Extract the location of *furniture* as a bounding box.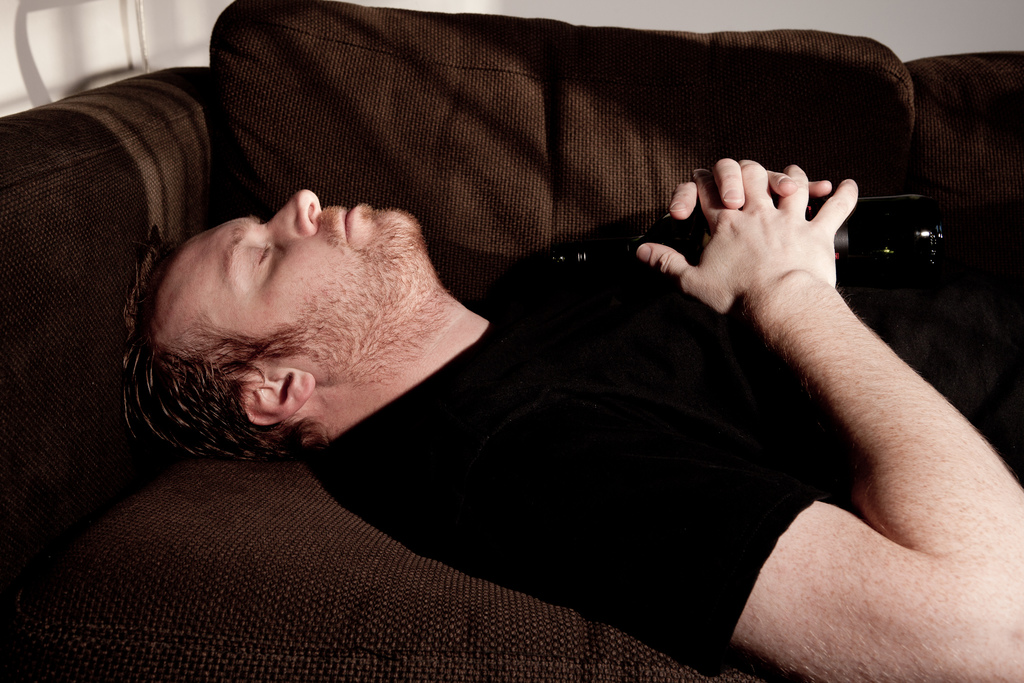
select_region(0, 0, 1023, 682).
